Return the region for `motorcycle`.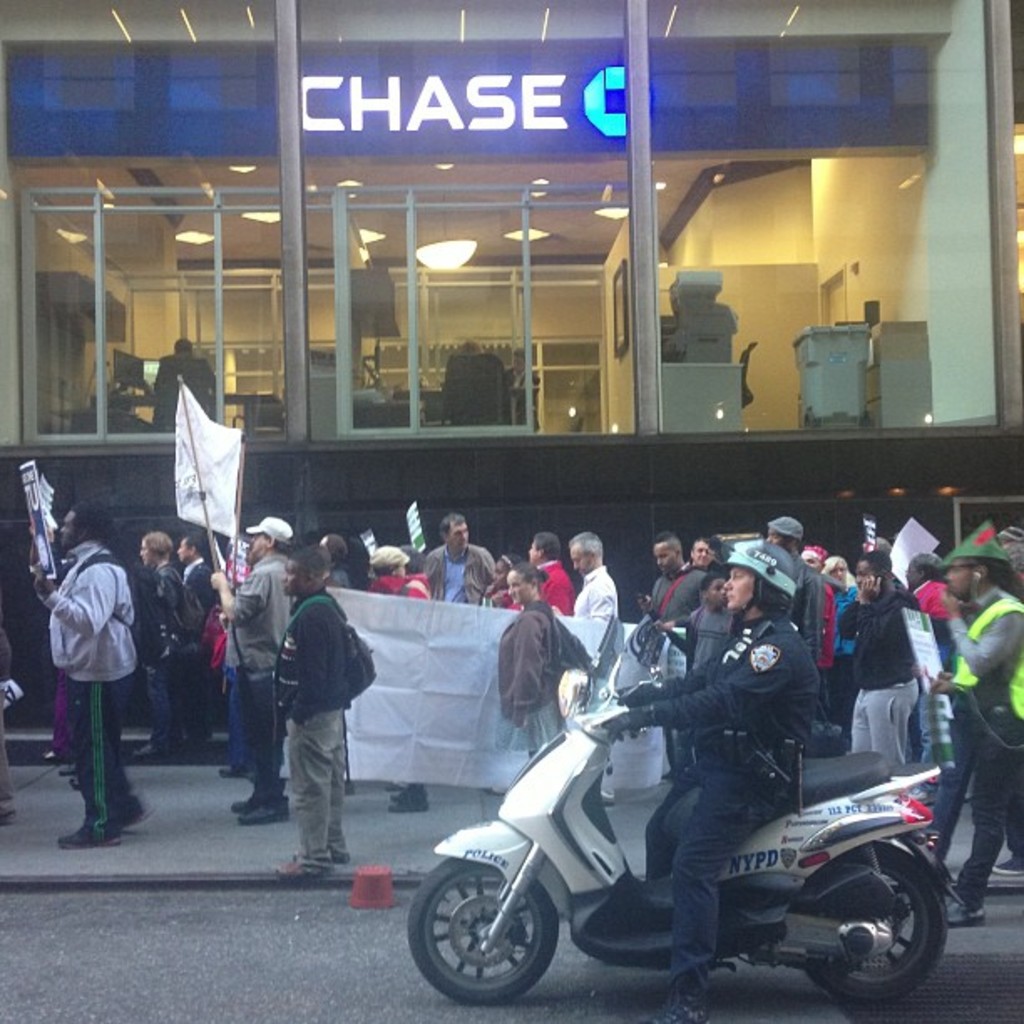
region(504, 701, 991, 1001).
